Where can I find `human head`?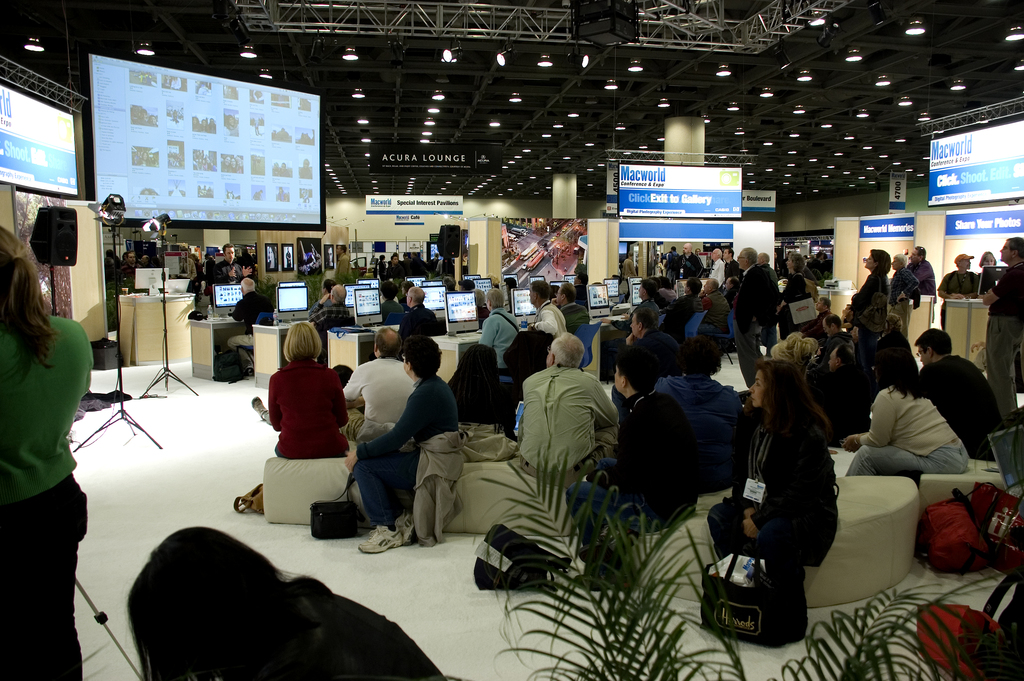
You can find it at locate(488, 286, 505, 308).
